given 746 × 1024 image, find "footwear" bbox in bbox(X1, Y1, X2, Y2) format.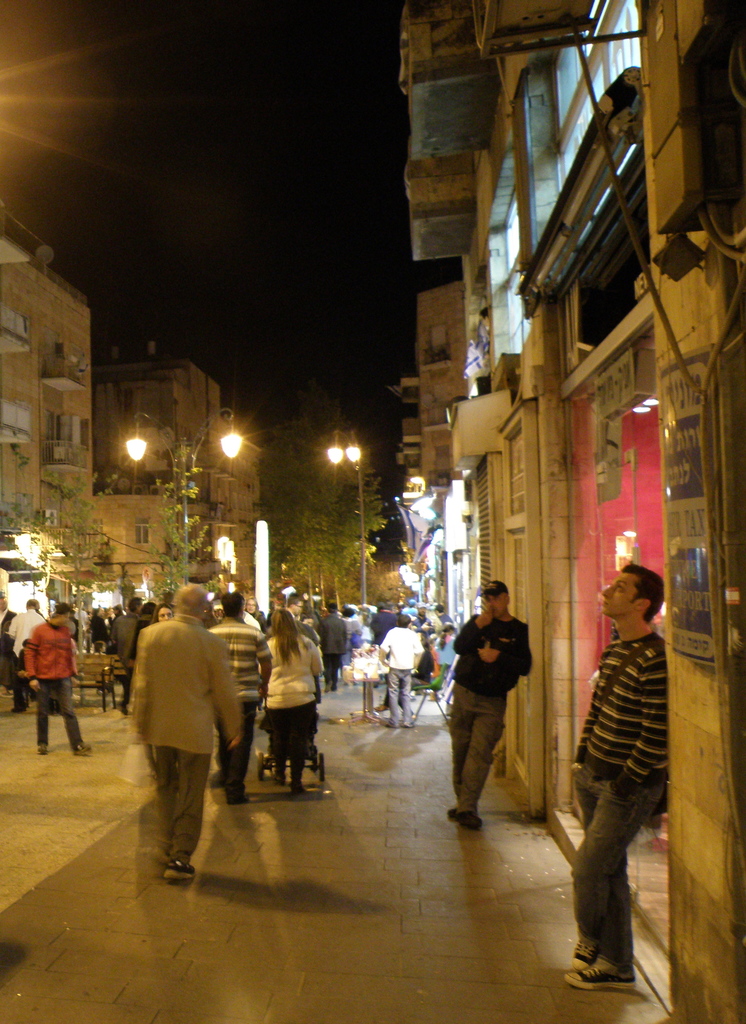
bbox(162, 854, 199, 882).
